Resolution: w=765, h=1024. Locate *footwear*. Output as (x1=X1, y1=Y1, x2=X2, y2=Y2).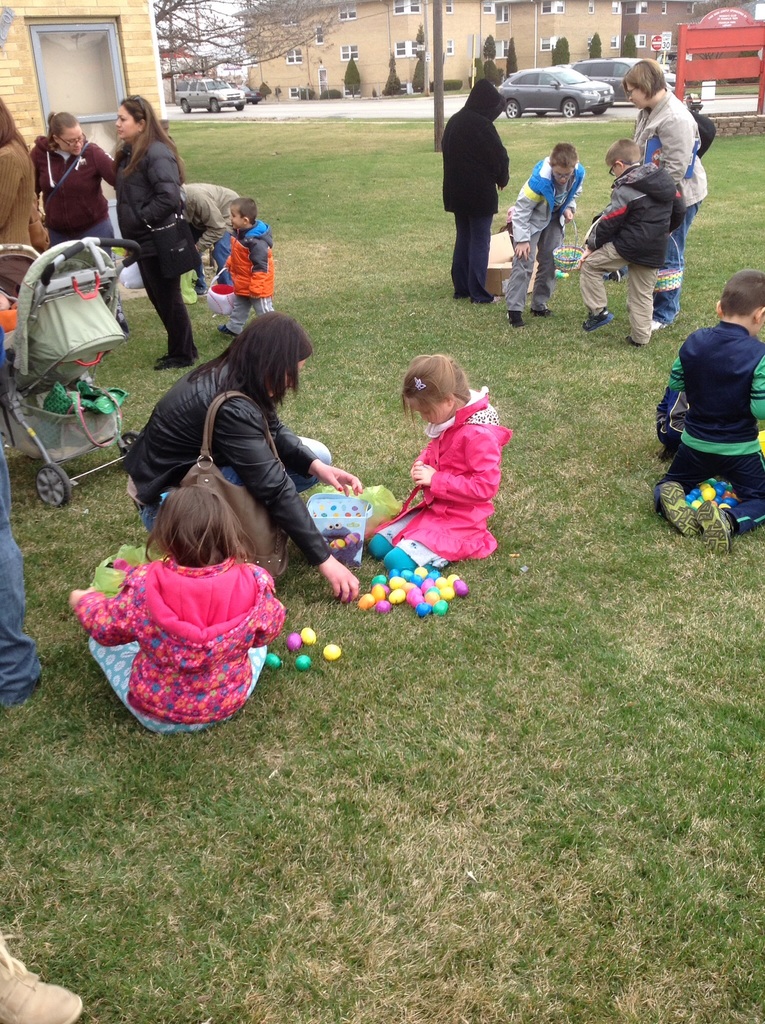
(x1=578, y1=304, x2=607, y2=330).
